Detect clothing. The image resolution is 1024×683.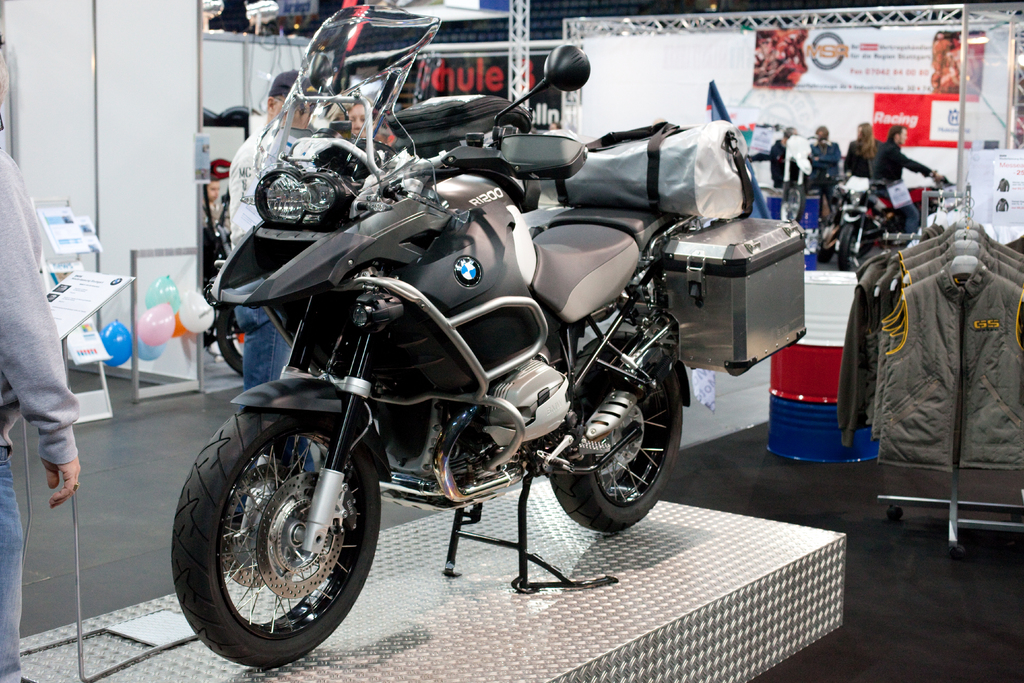
(223,131,308,476).
